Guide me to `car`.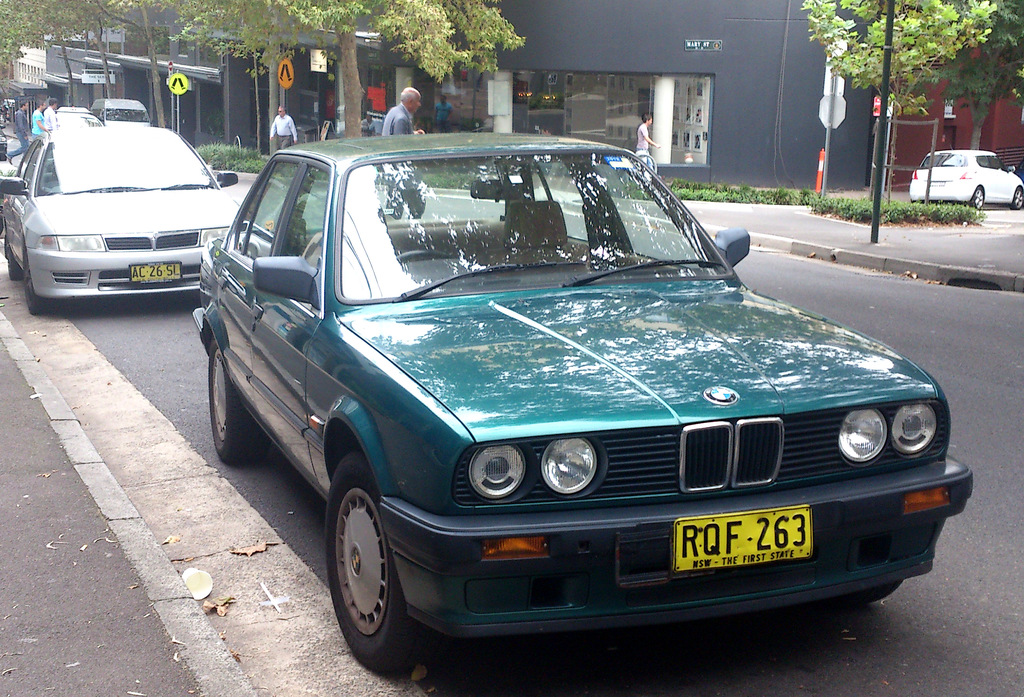
Guidance: pyautogui.locateOnScreen(0, 126, 246, 316).
